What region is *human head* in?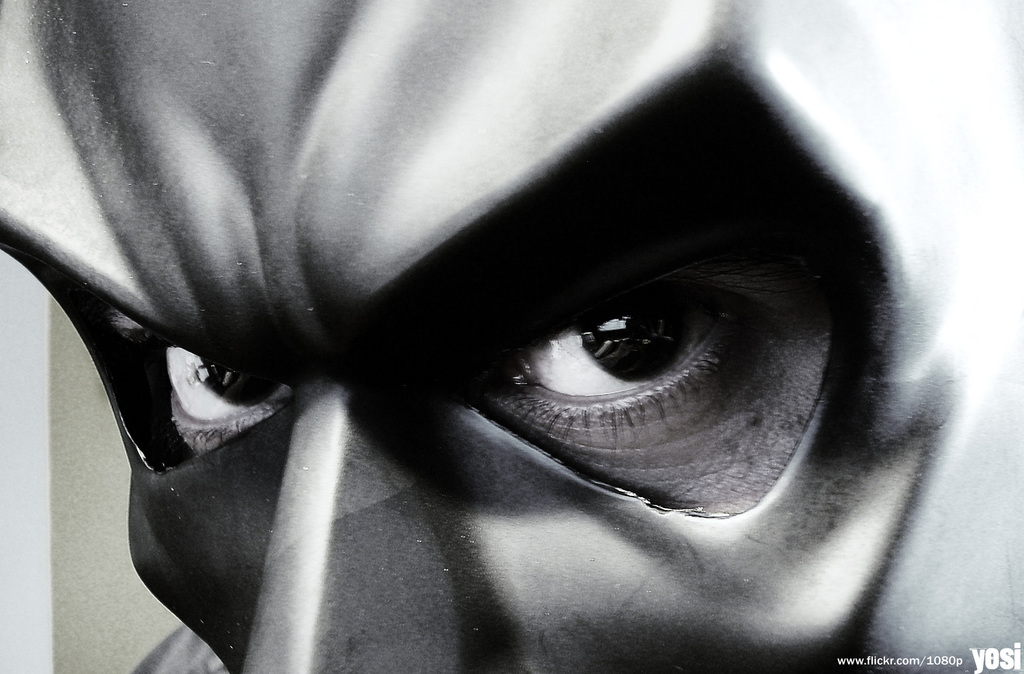
detection(0, 0, 970, 673).
